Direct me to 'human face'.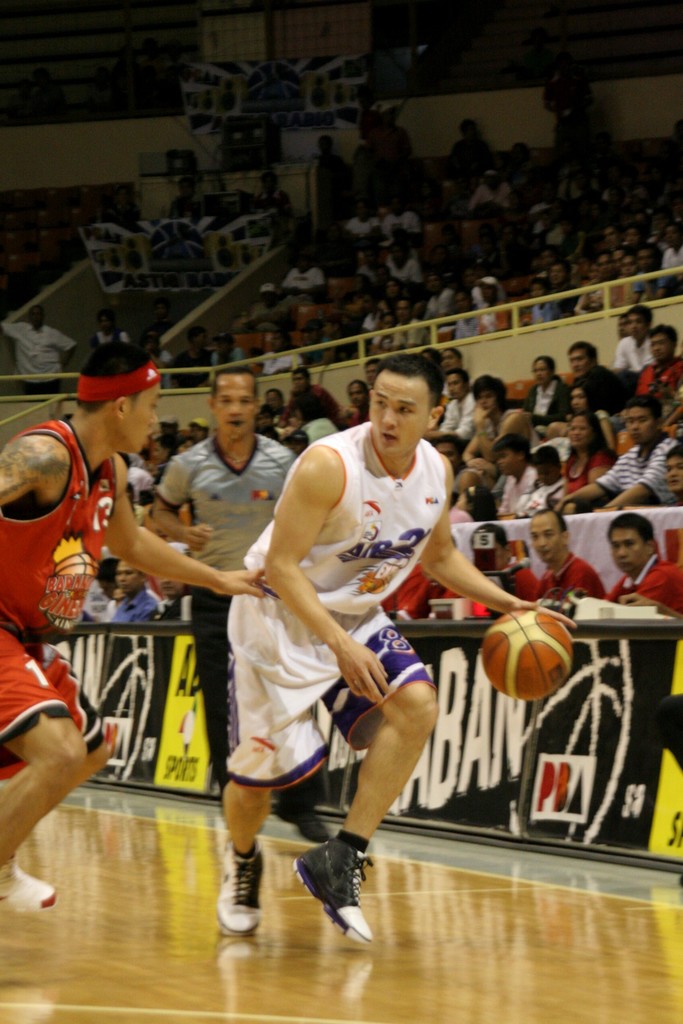
Direction: {"x1": 218, "y1": 374, "x2": 254, "y2": 436}.
